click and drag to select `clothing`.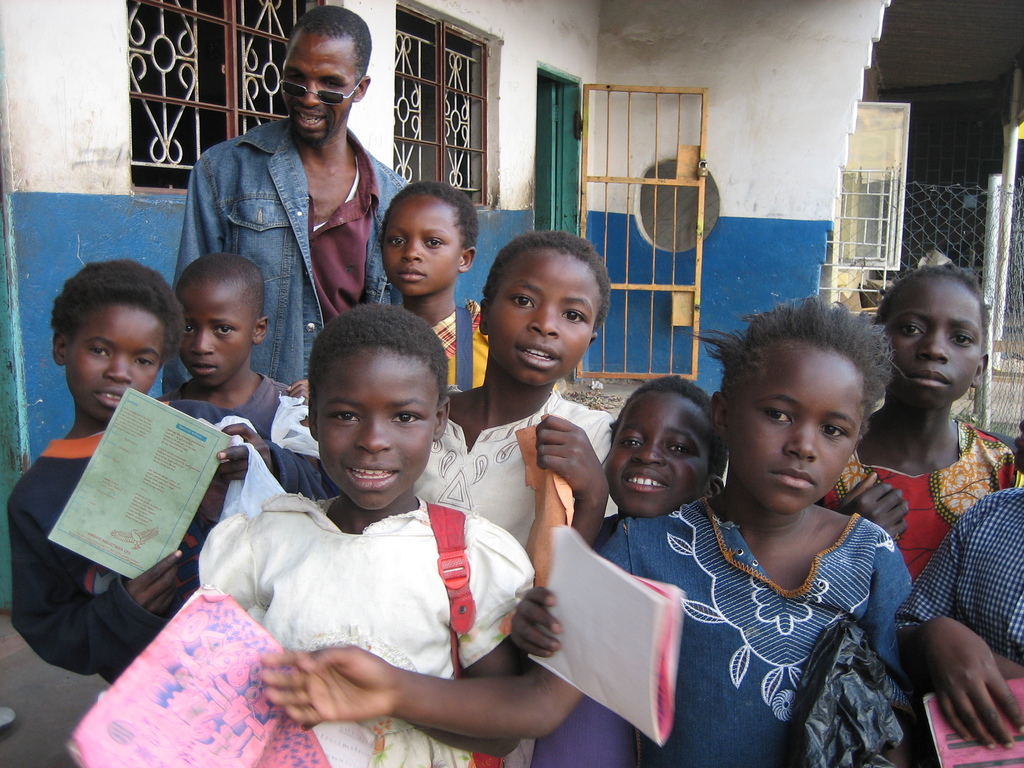
Selection: box(897, 485, 1023, 664).
